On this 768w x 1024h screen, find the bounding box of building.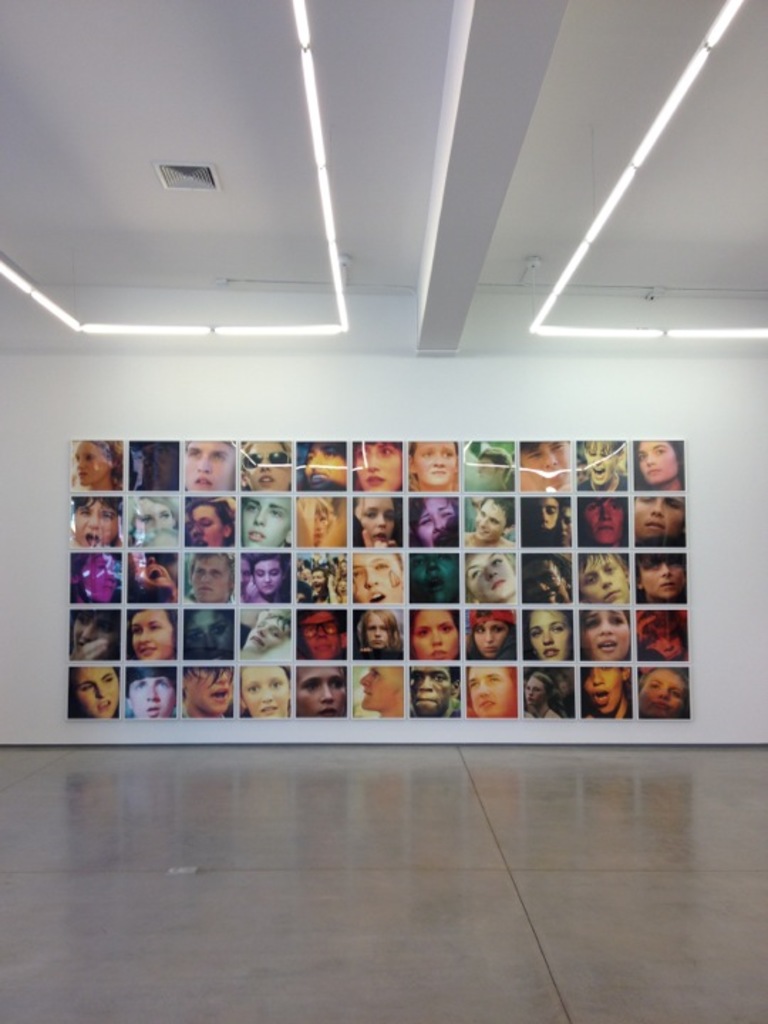
Bounding box: rect(0, 0, 767, 1023).
